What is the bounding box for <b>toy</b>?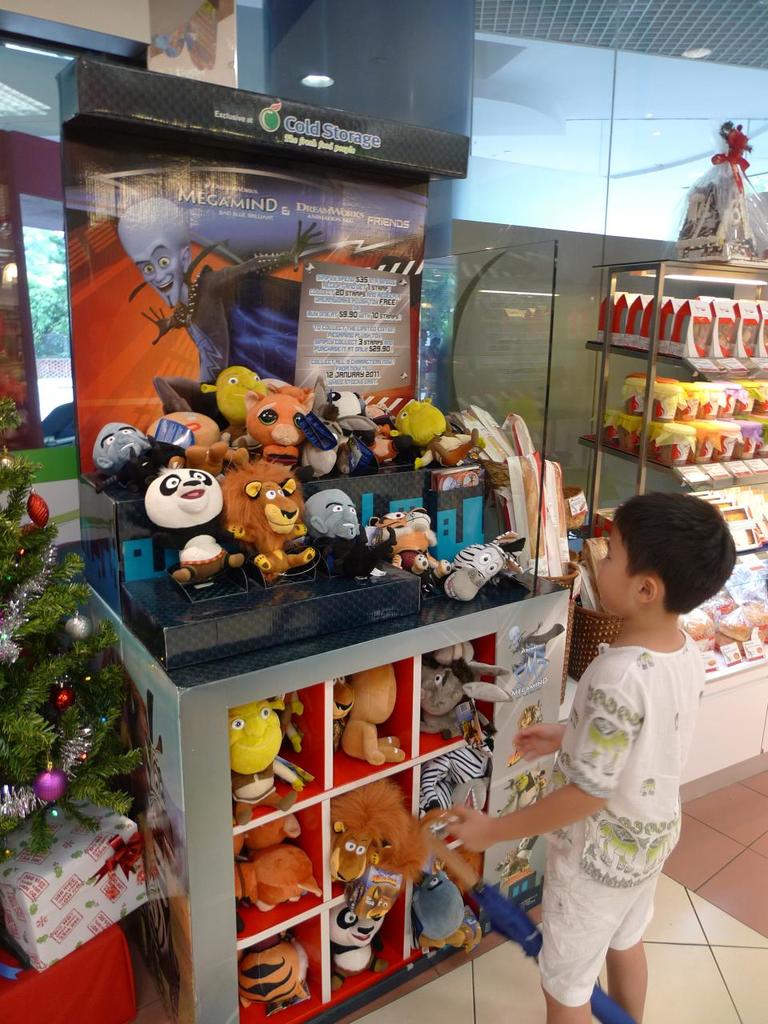
x1=221 y1=369 x2=319 y2=459.
